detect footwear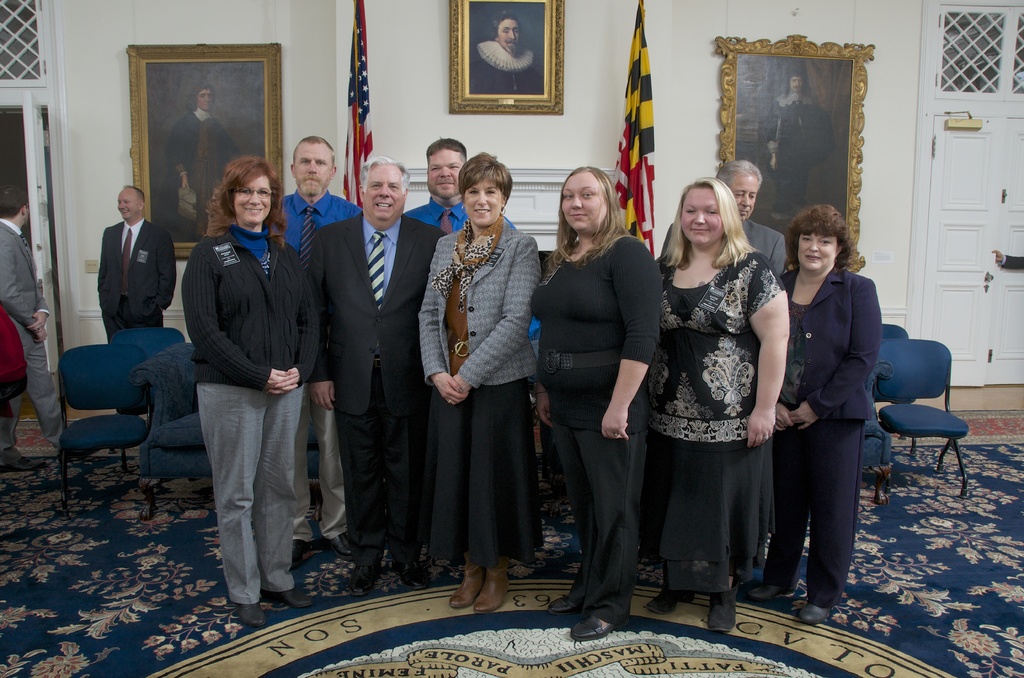
{"left": 472, "top": 550, "right": 514, "bottom": 617}
